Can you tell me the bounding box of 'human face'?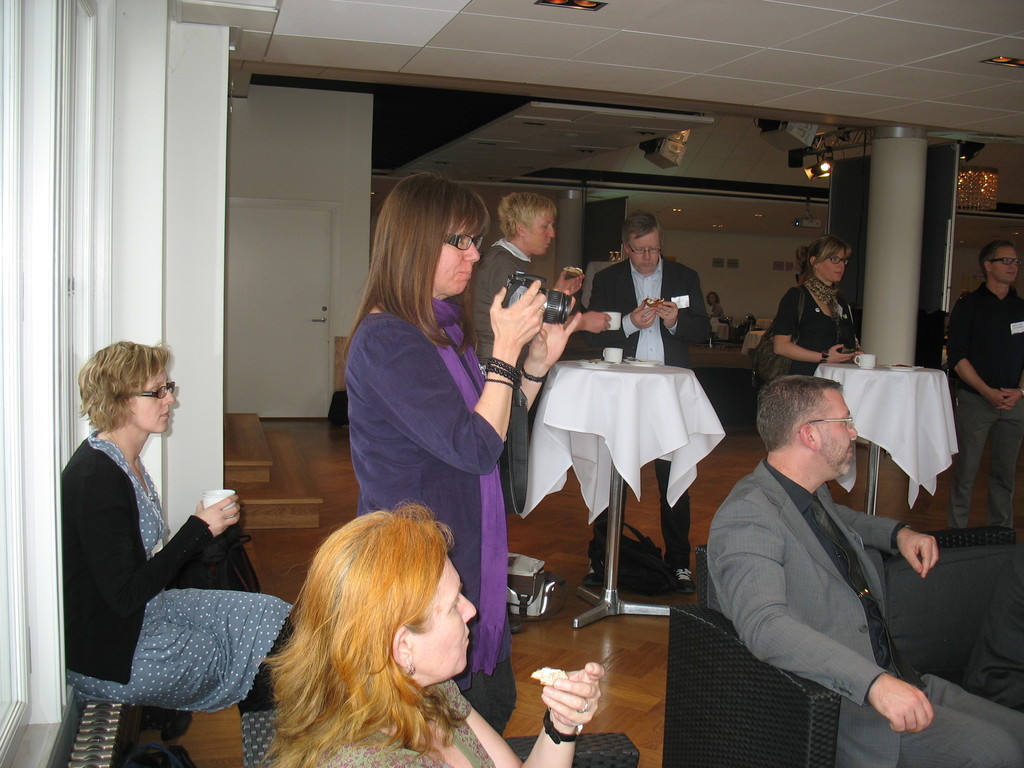
select_region(991, 247, 1020, 283).
